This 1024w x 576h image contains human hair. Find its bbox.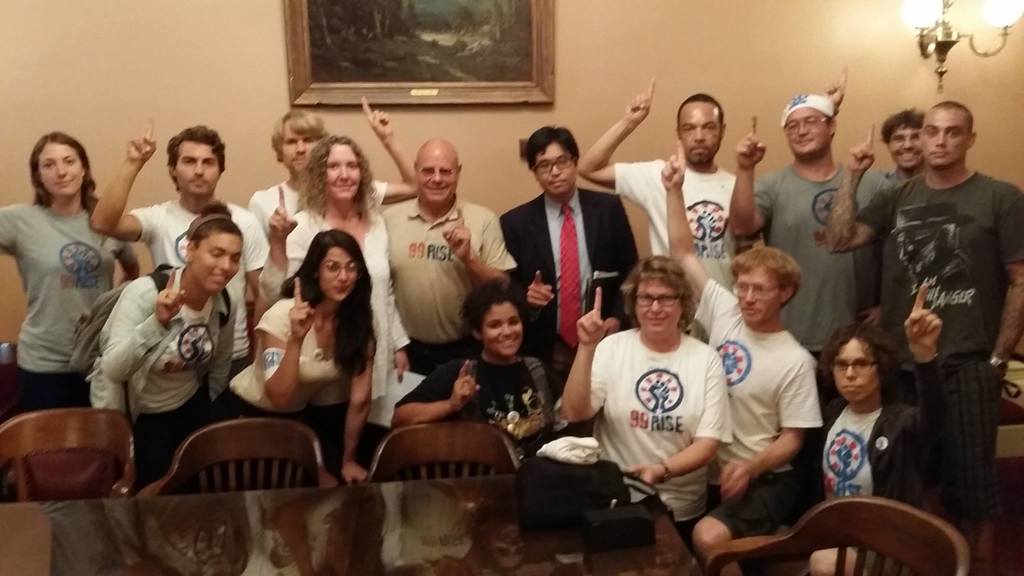
<bbox>461, 282, 521, 336</bbox>.
